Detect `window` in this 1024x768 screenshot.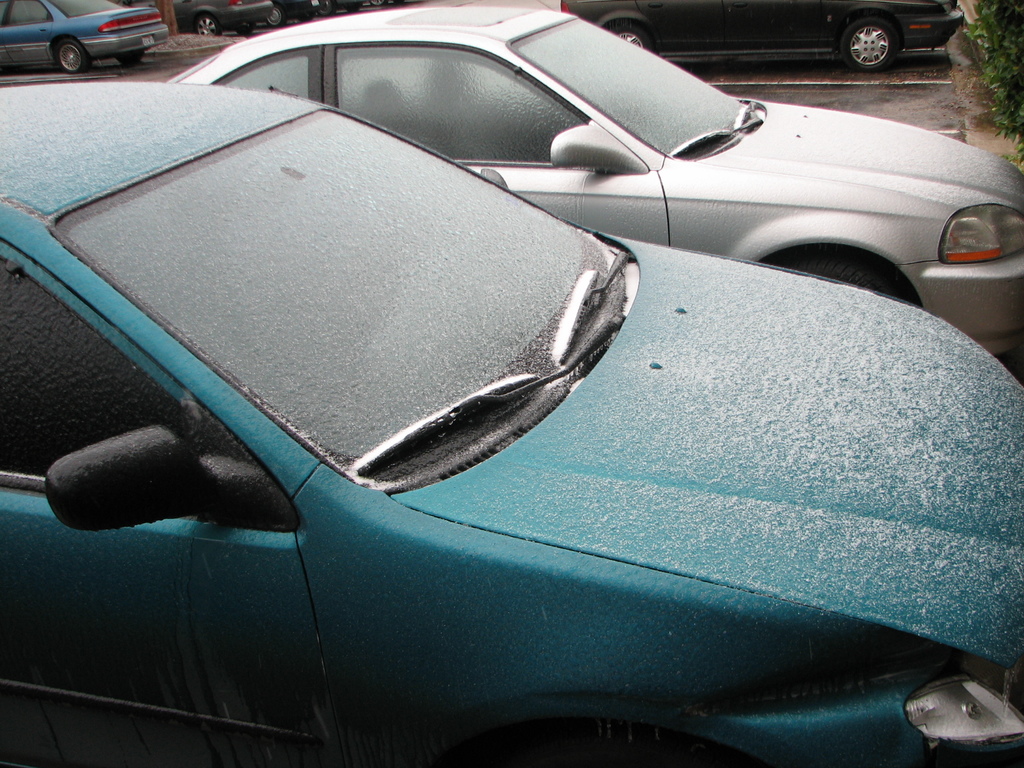
Detection: 8:0:54:25.
